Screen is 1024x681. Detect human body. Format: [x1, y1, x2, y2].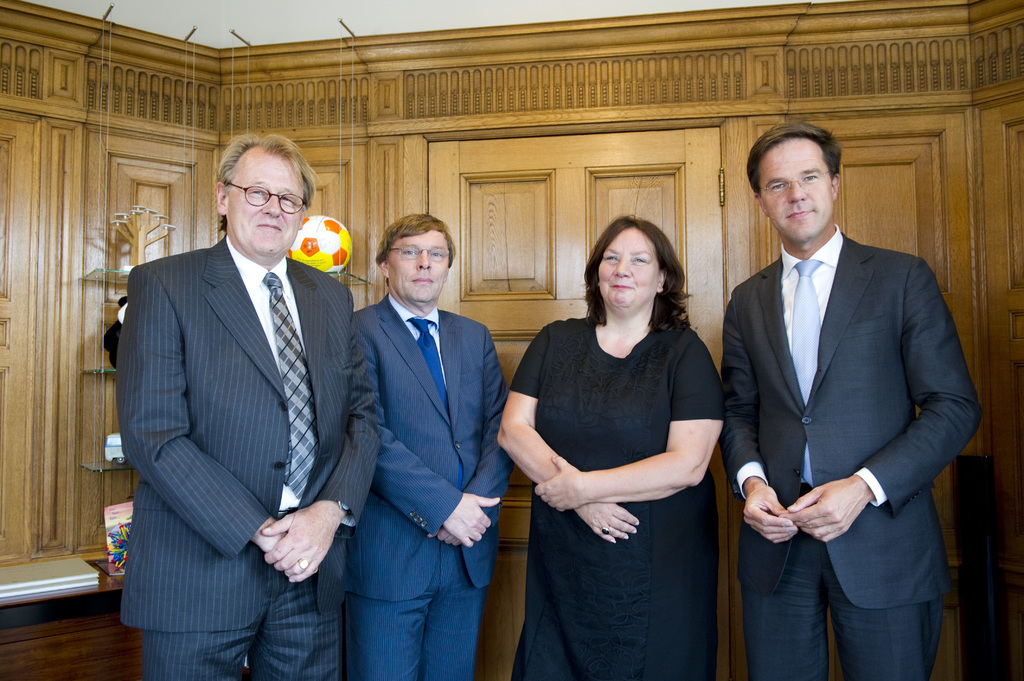
[493, 314, 770, 680].
